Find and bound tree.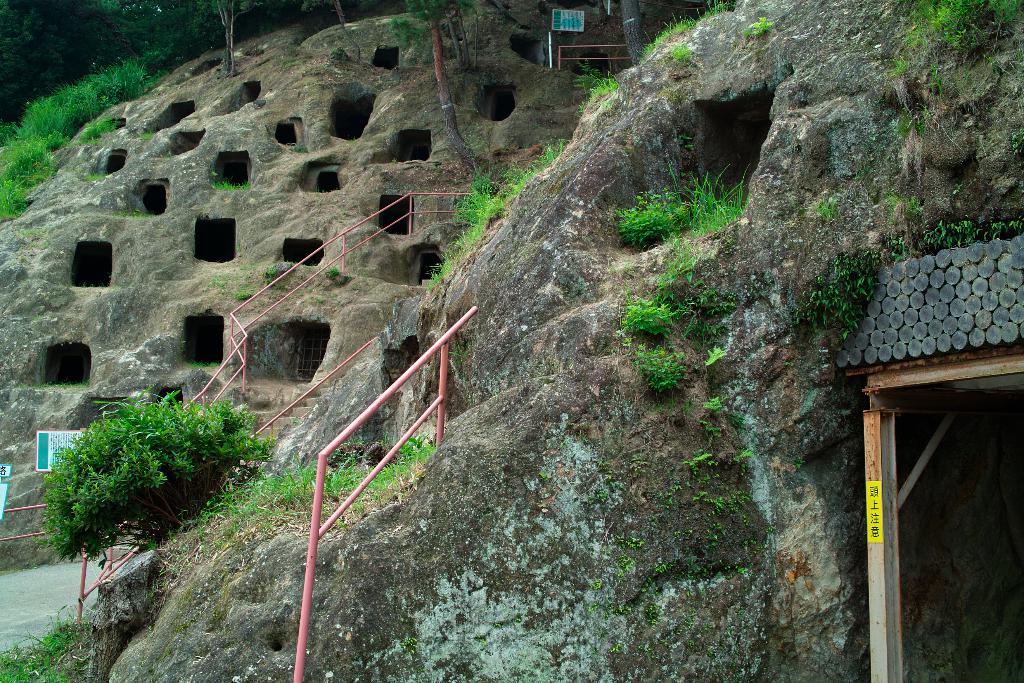
Bound: region(196, 0, 267, 76).
